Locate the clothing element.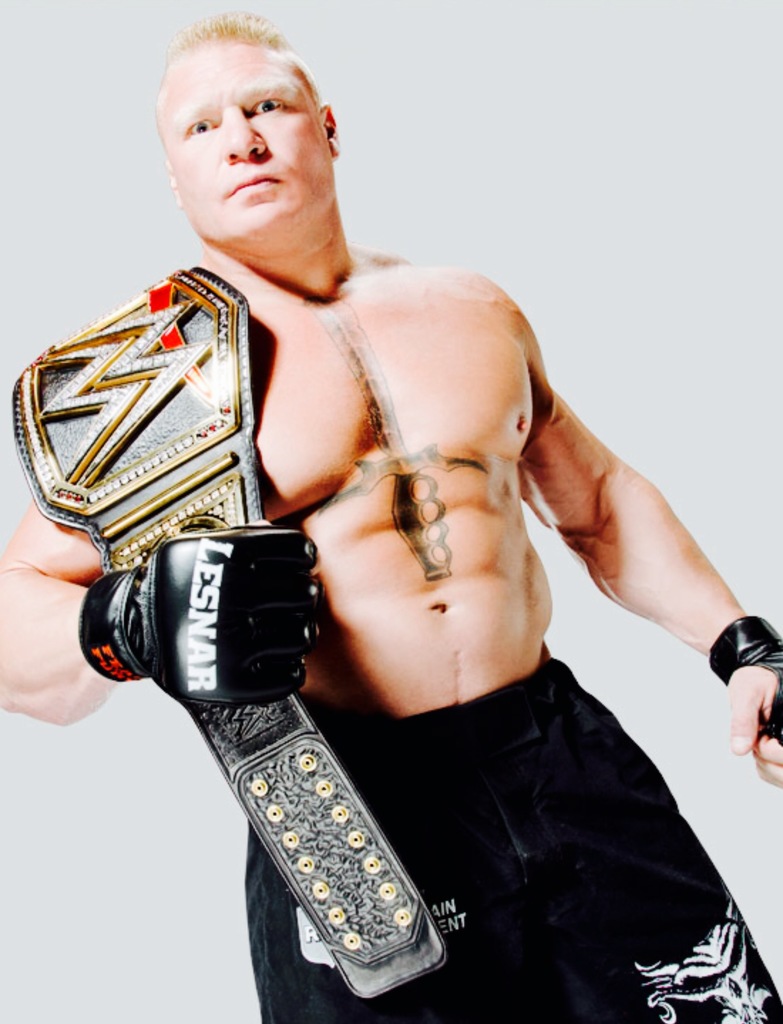
Element bbox: [x1=252, y1=655, x2=774, y2=1023].
